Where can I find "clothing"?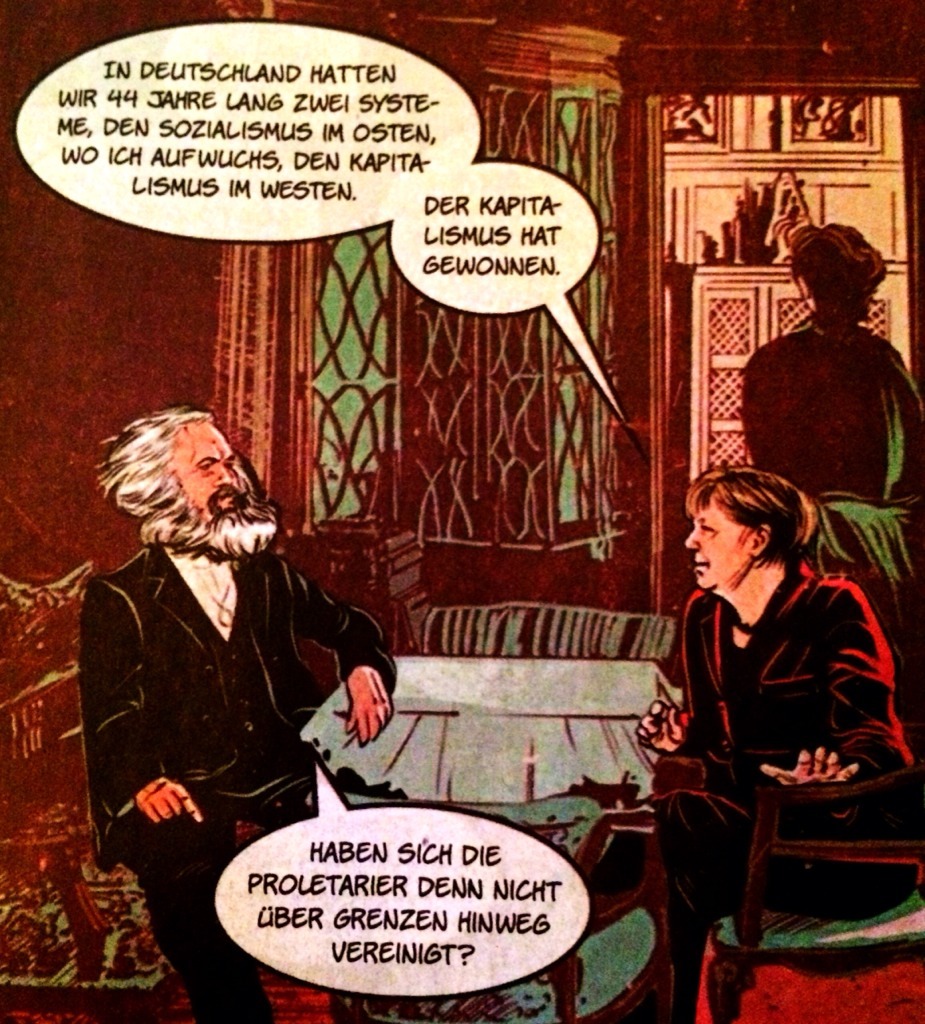
You can find it at pyautogui.locateOnScreen(649, 521, 902, 876).
